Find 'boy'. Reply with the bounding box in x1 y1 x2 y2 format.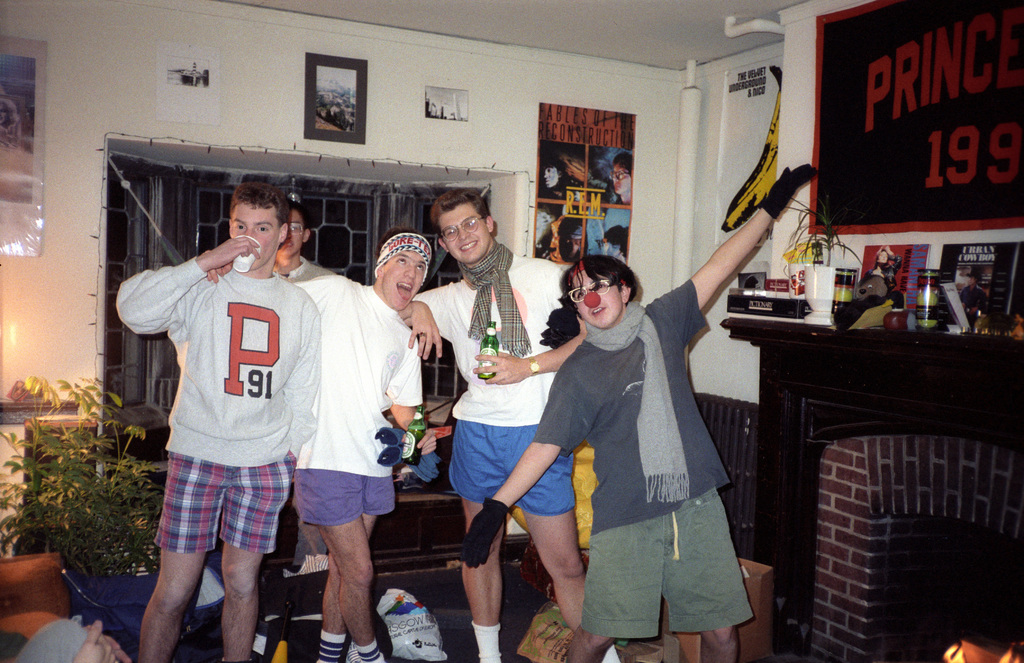
397 192 613 660.
